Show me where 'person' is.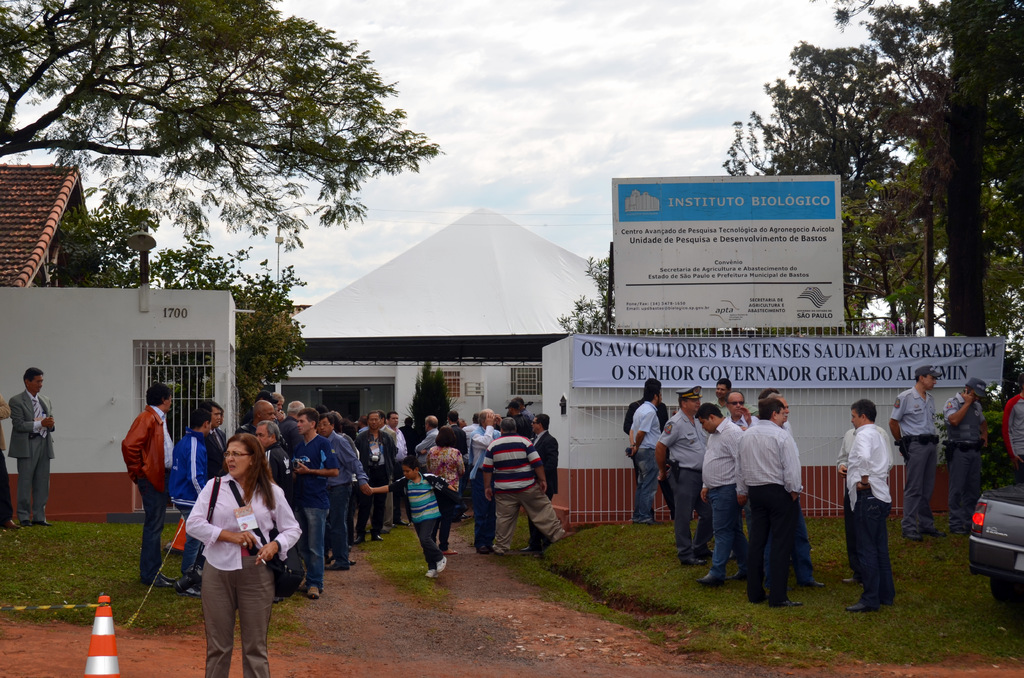
'person' is at box=[624, 376, 694, 521].
